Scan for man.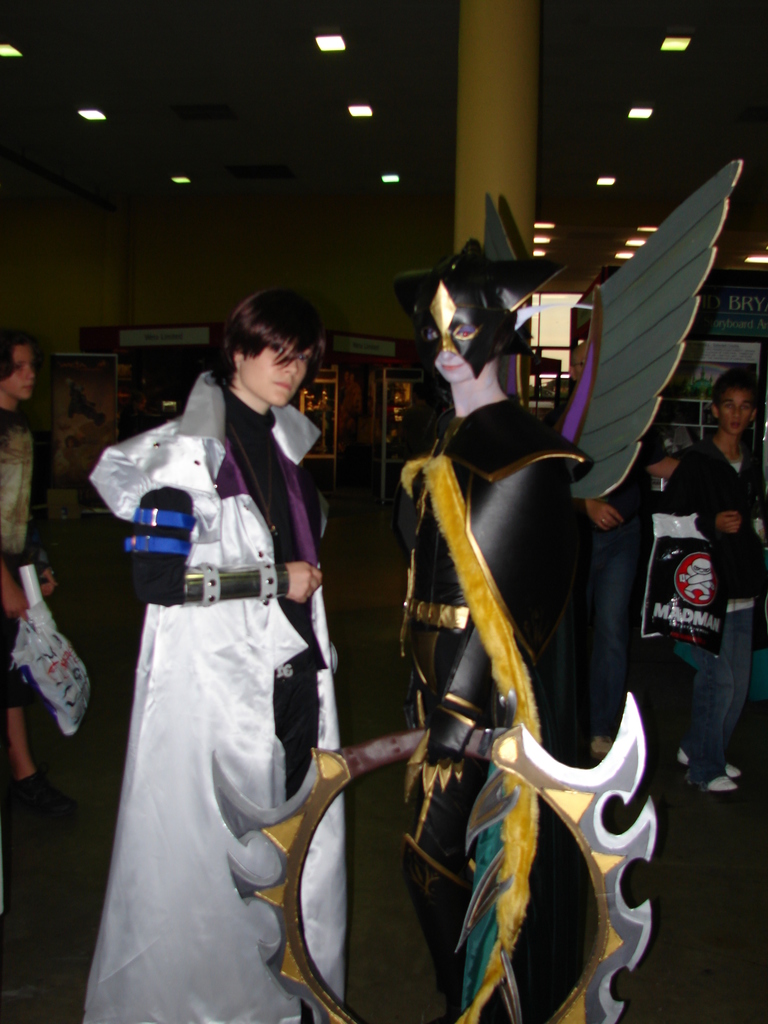
Scan result: <region>602, 356, 755, 838</region>.
